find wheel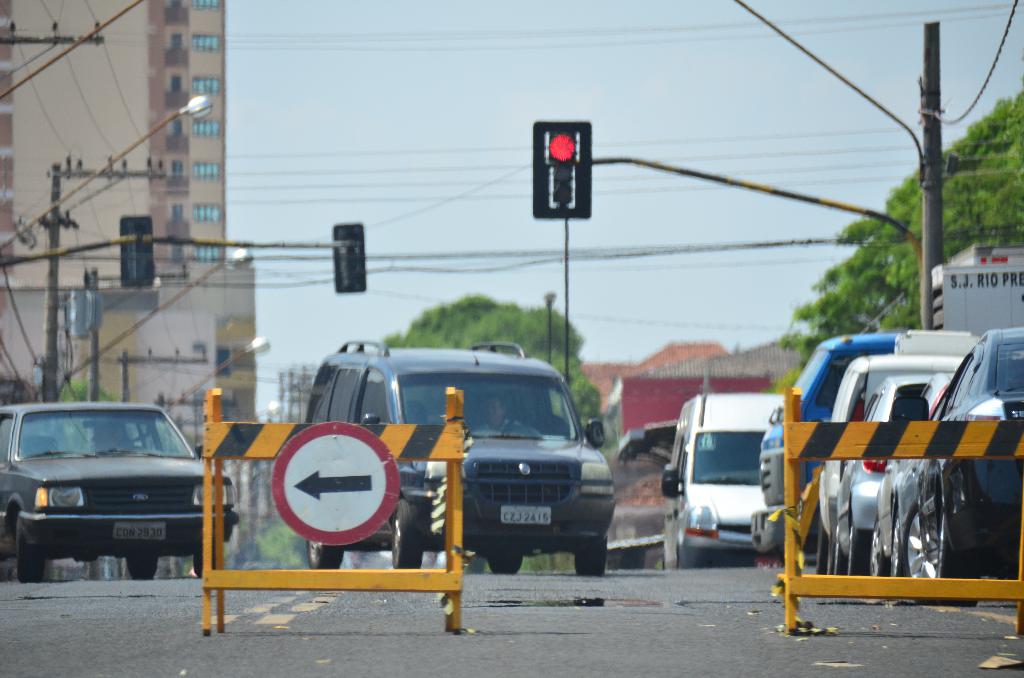
388/497/425/573
